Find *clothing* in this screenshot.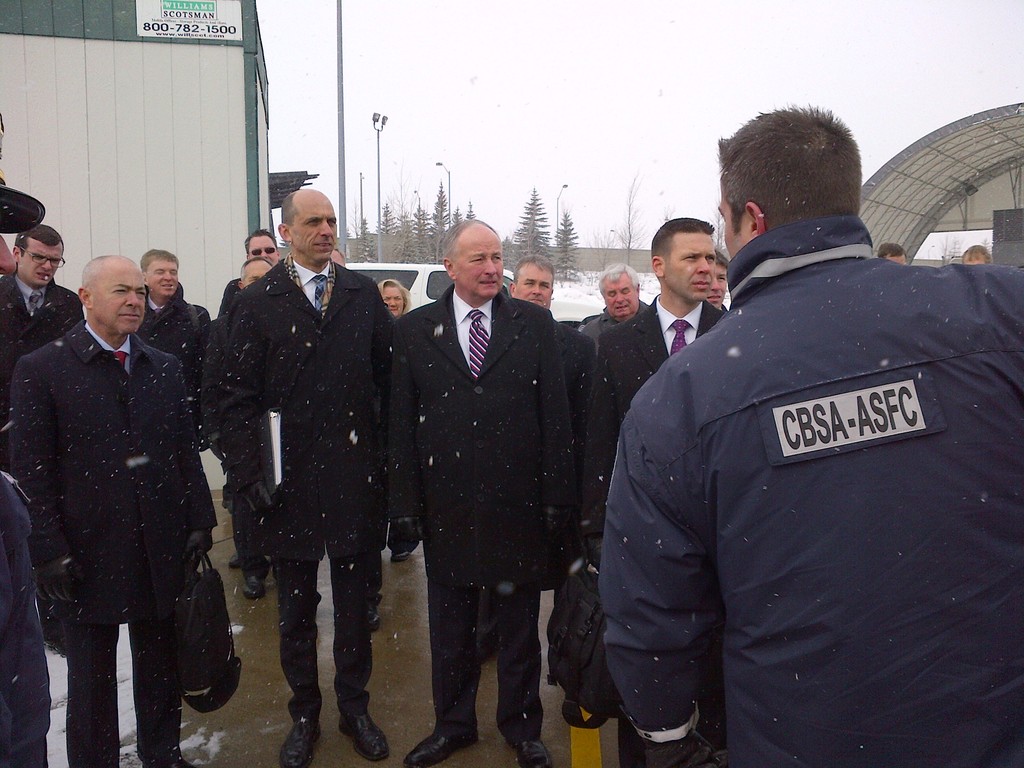
The bounding box for *clothing* is bbox(132, 271, 225, 461).
